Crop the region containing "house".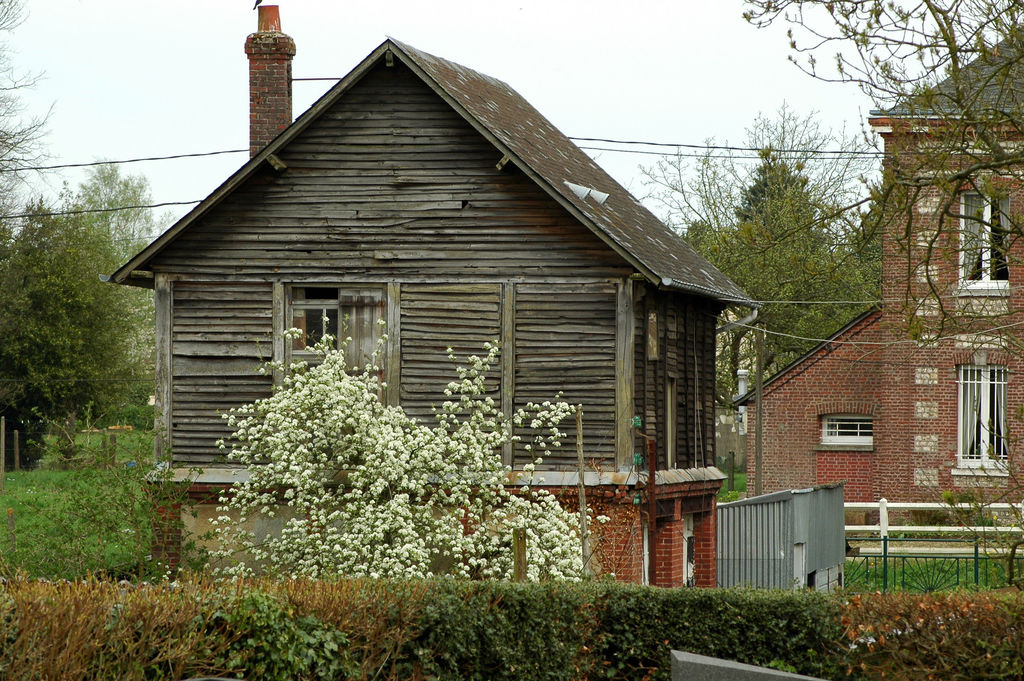
Crop region: Rect(156, 13, 753, 547).
